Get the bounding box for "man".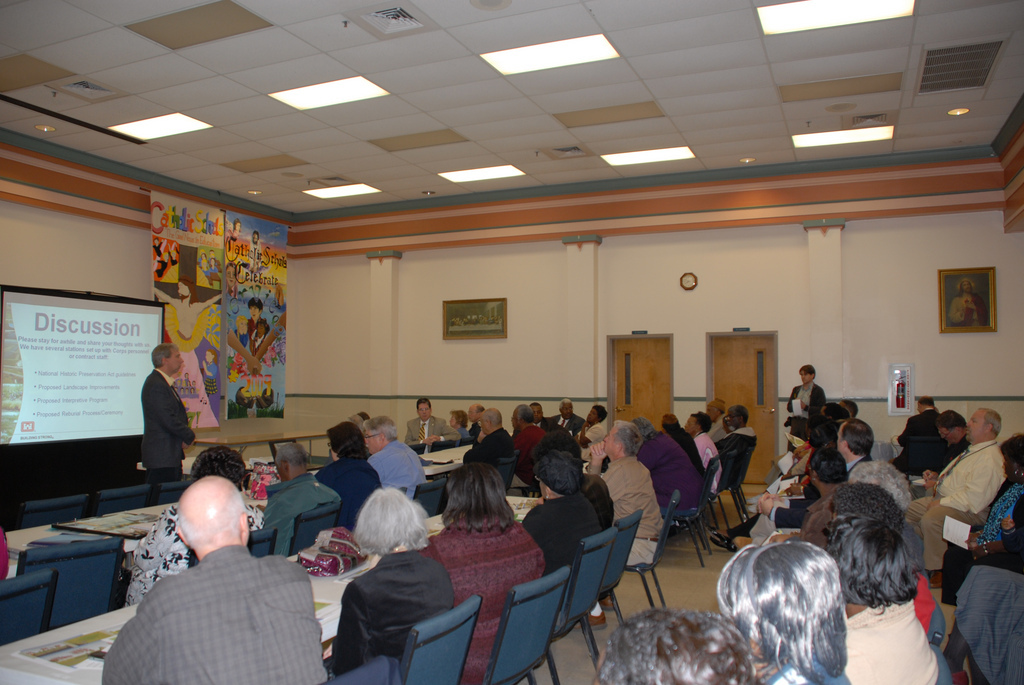
box(712, 398, 730, 438).
